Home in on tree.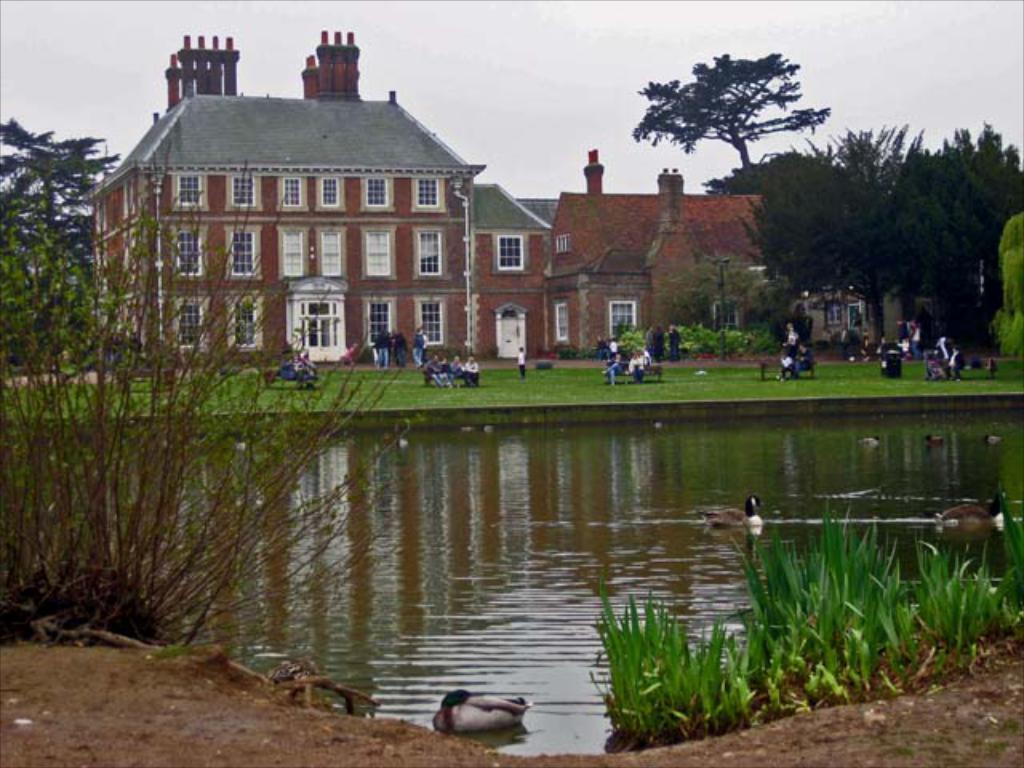
Homed in at [0, 234, 125, 370].
